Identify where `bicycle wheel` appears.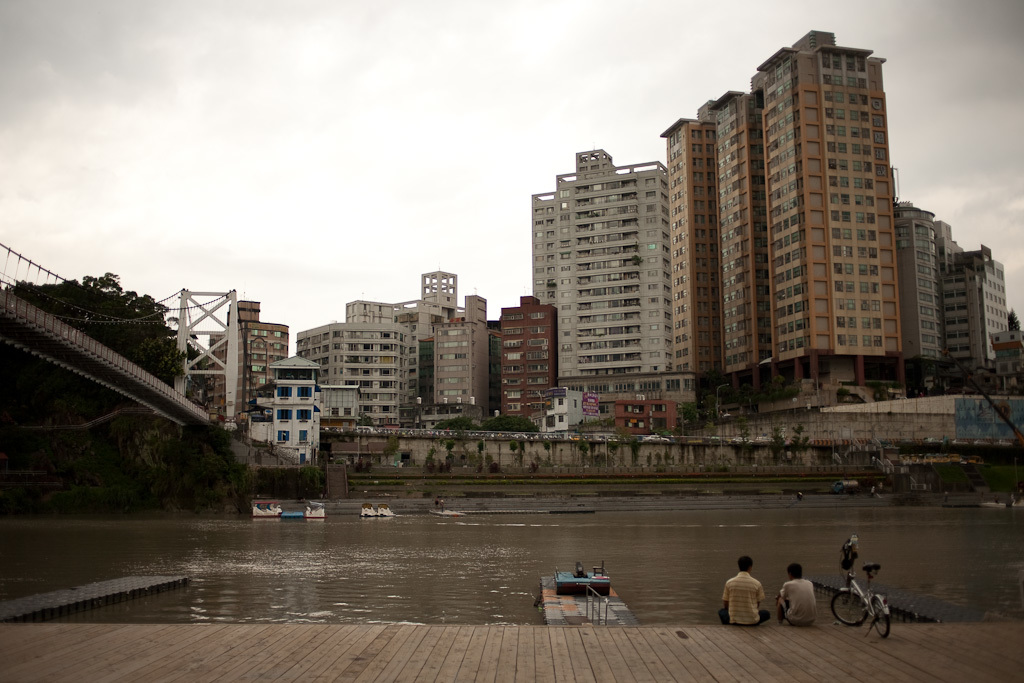
Appears at box=[830, 587, 868, 628].
